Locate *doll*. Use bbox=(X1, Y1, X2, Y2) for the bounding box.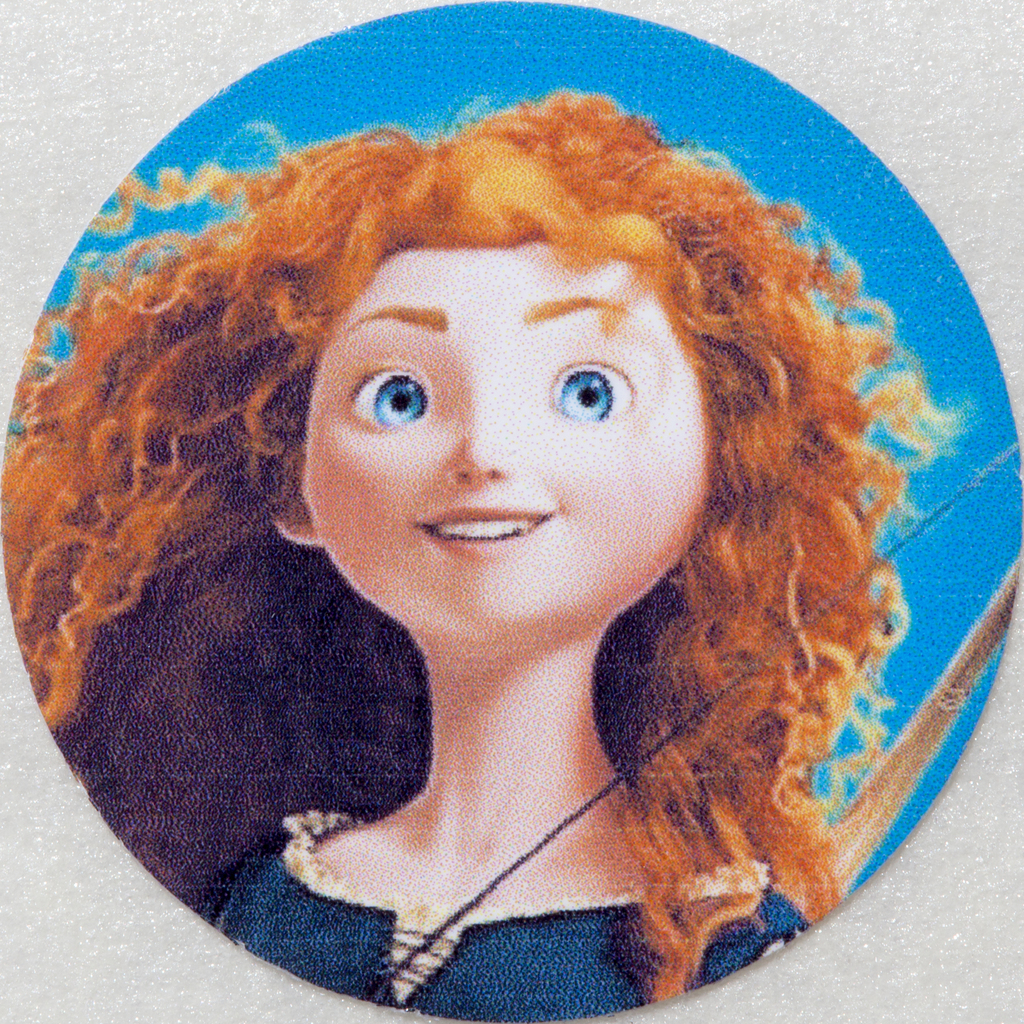
bbox=(1, 0, 1023, 1021).
